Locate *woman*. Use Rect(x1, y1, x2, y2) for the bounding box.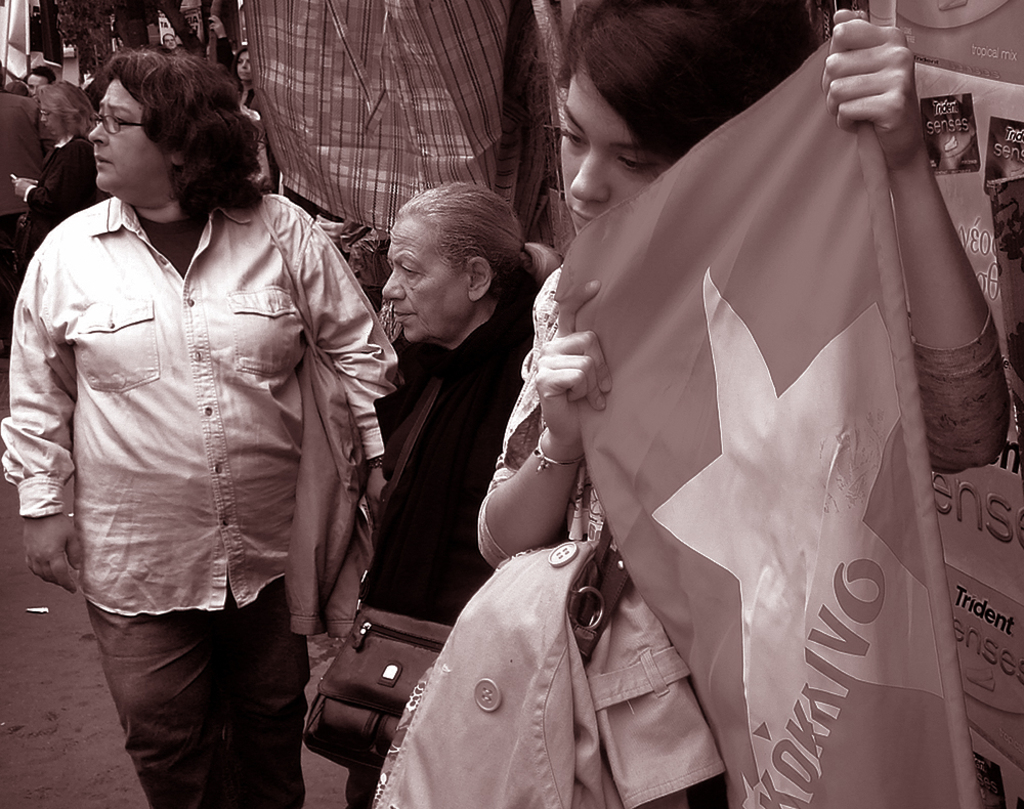
Rect(358, 184, 559, 808).
